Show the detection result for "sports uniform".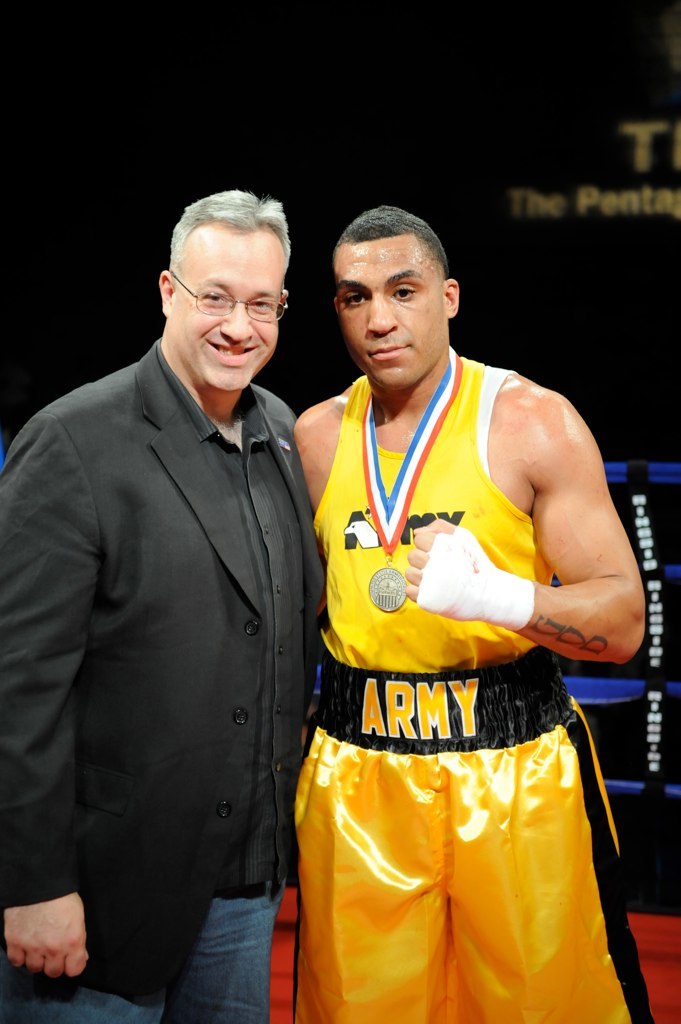
[275, 350, 660, 1023].
